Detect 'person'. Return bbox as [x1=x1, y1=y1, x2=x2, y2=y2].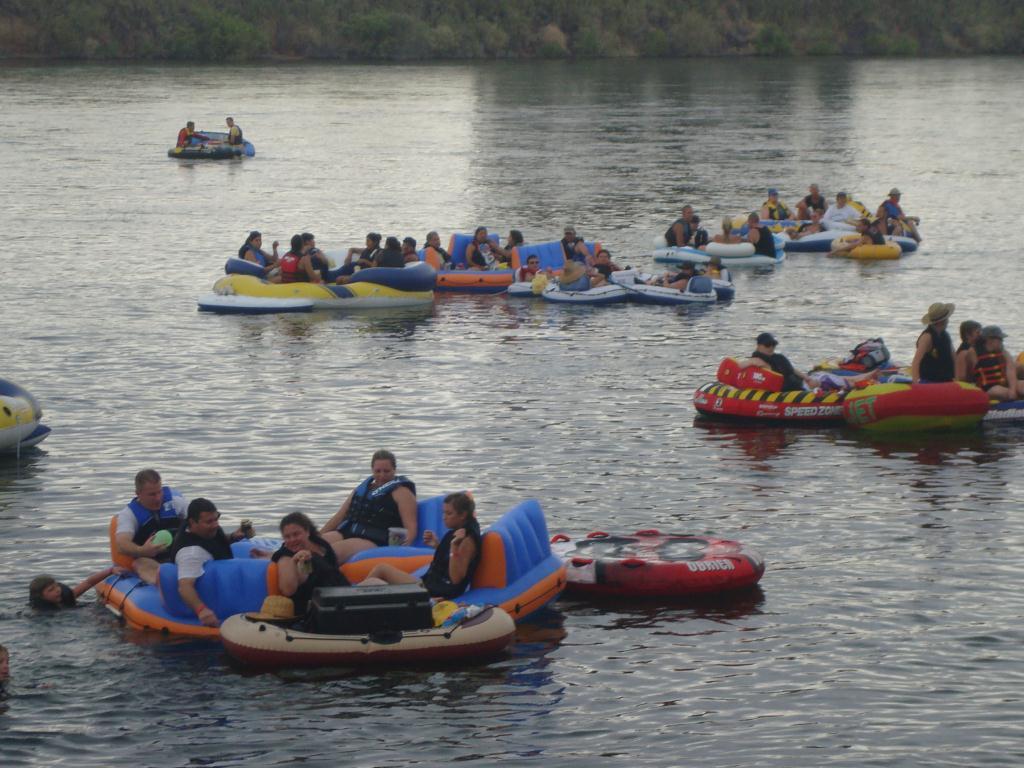
[x1=172, y1=121, x2=202, y2=147].
